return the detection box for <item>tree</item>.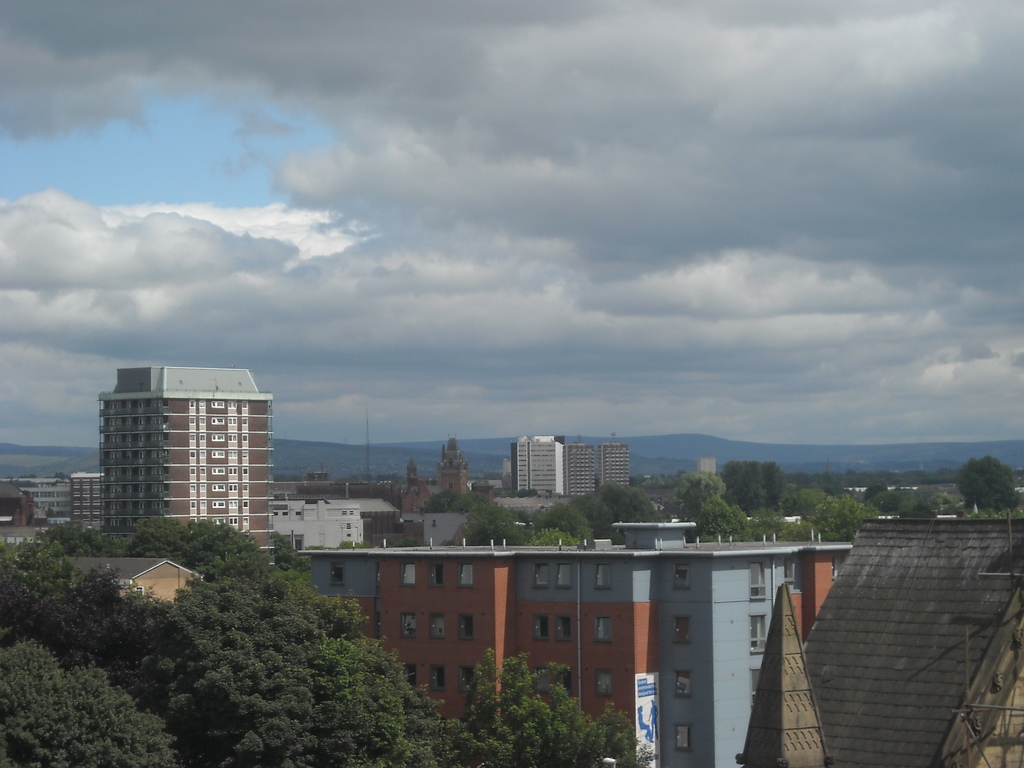
(x1=9, y1=644, x2=181, y2=766).
